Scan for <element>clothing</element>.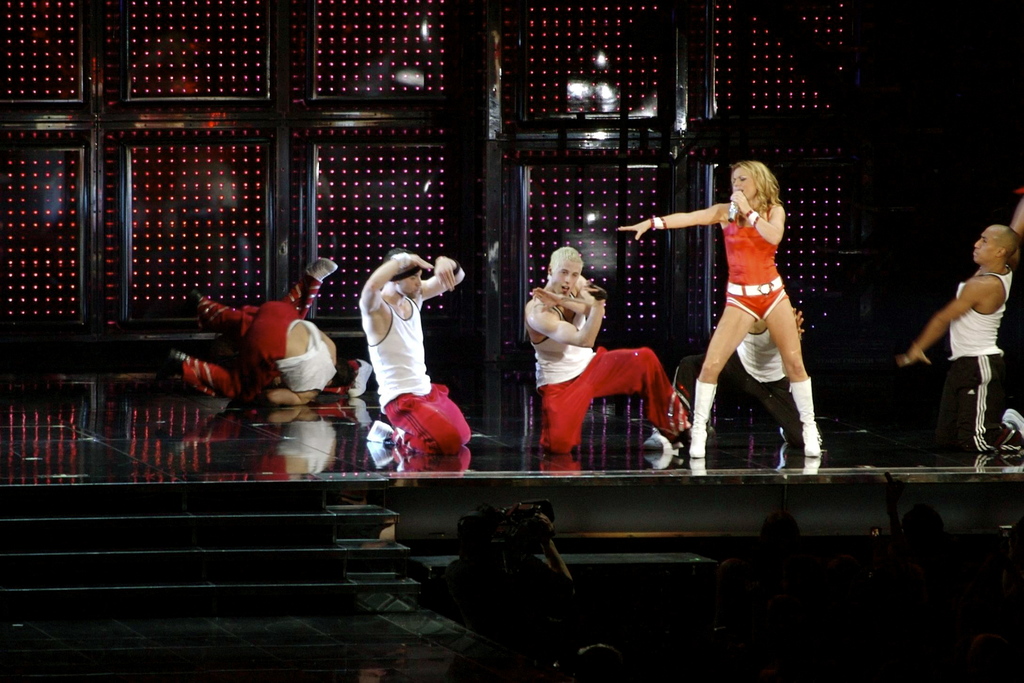
Scan result: 353 262 454 454.
